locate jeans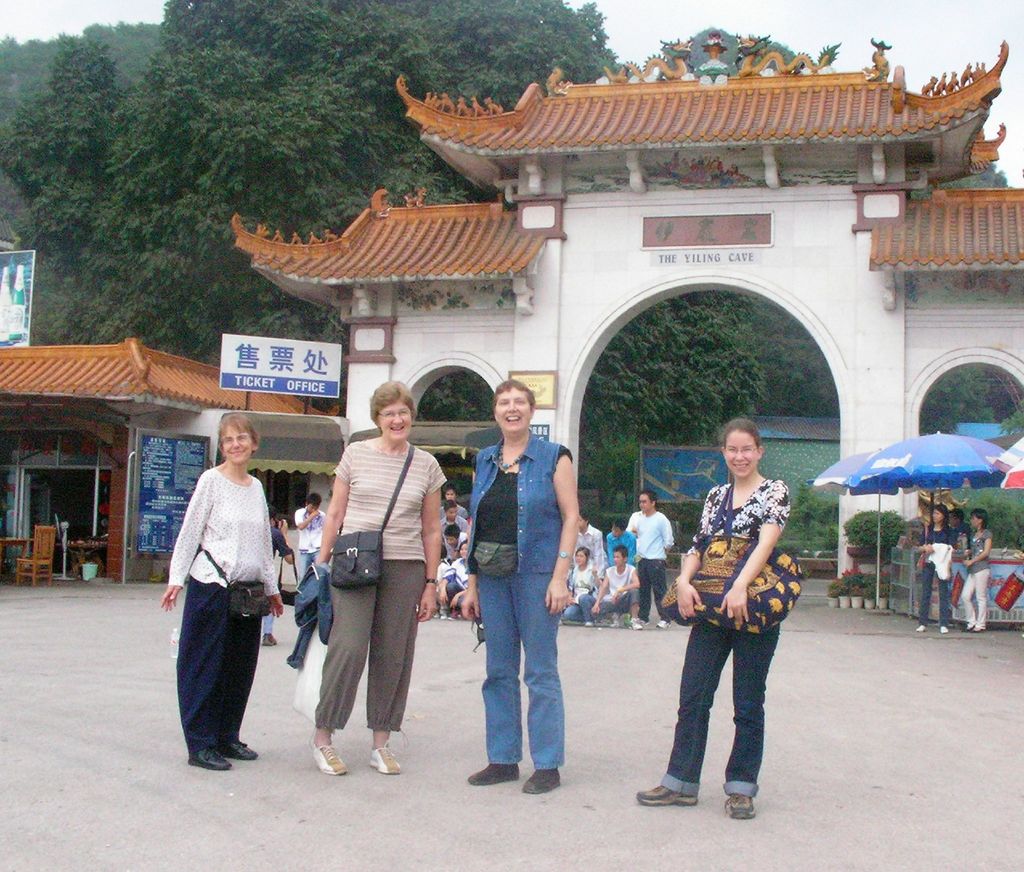
664:614:780:794
